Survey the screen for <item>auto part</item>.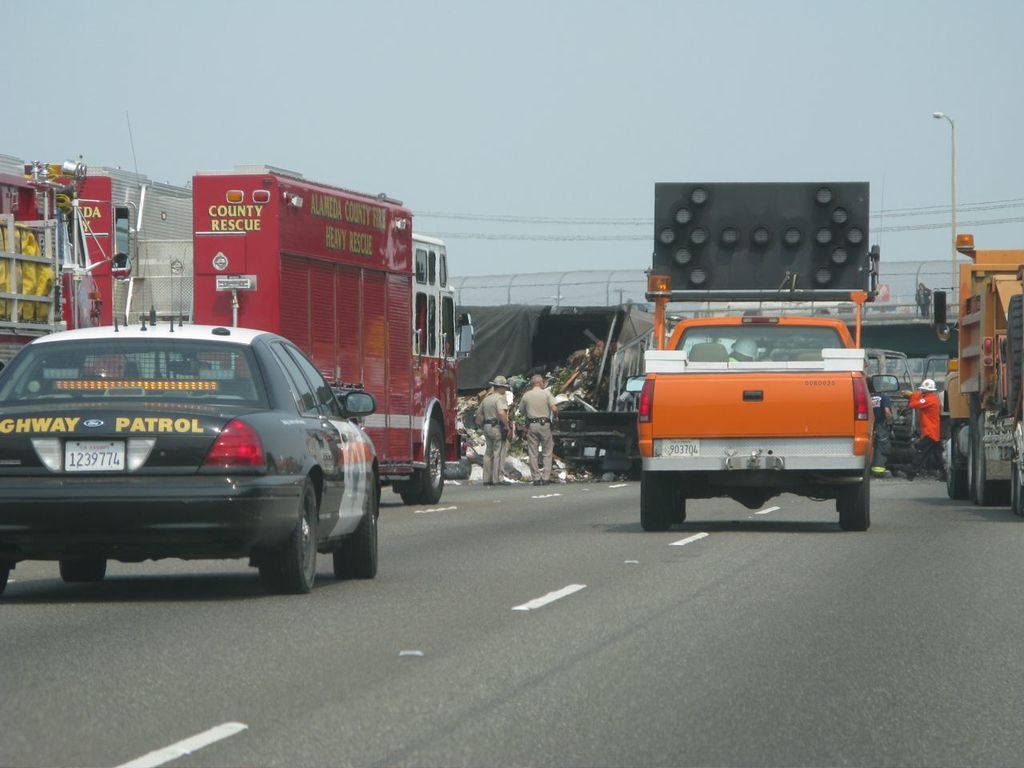
Survey found: x1=550, y1=406, x2=640, y2=470.
